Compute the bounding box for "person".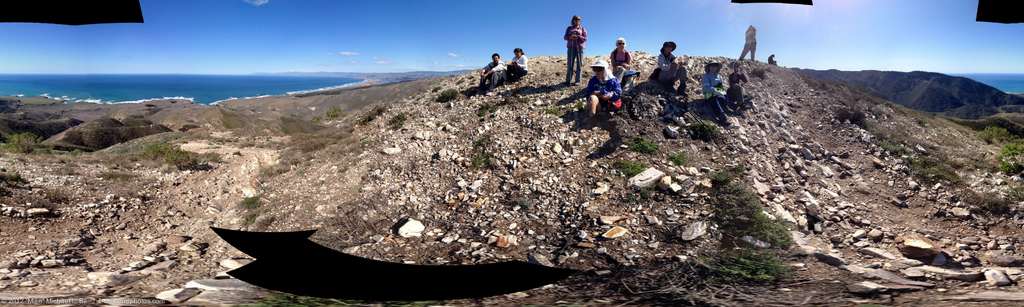
(739, 22, 757, 60).
